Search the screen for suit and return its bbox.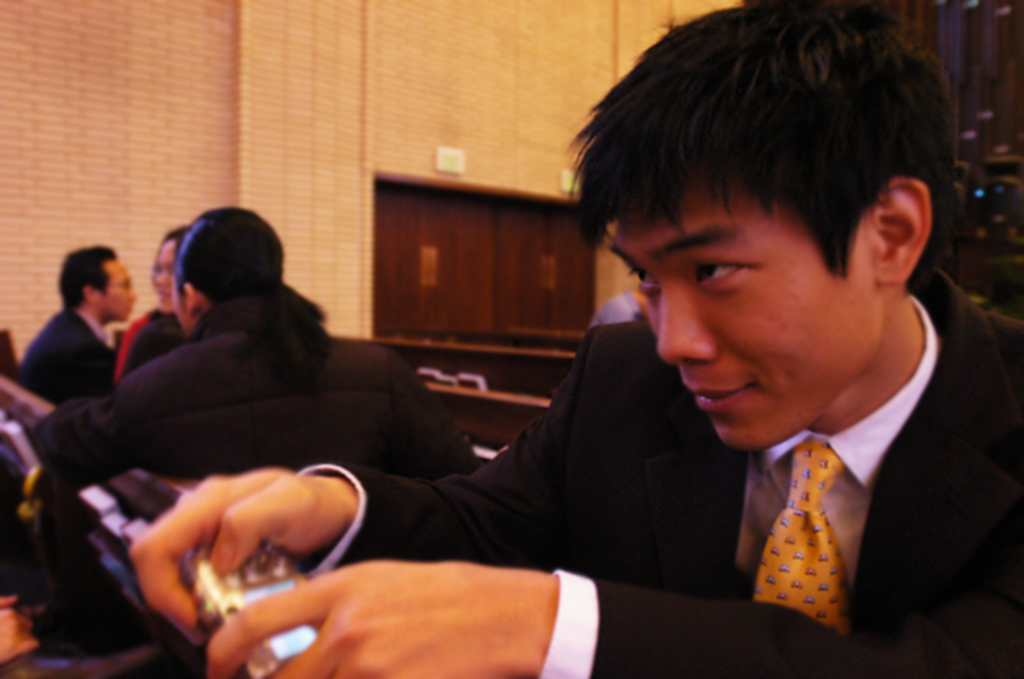
Found: box=[294, 261, 1021, 677].
